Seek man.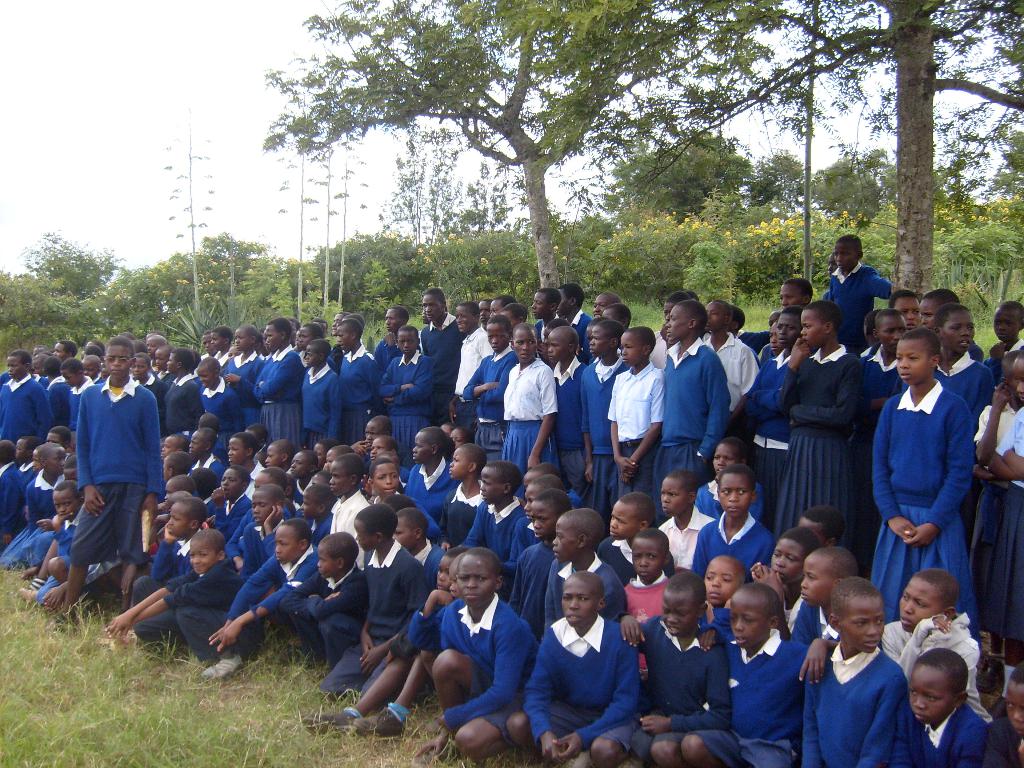
{"x1": 556, "y1": 284, "x2": 593, "y2": 358}.
